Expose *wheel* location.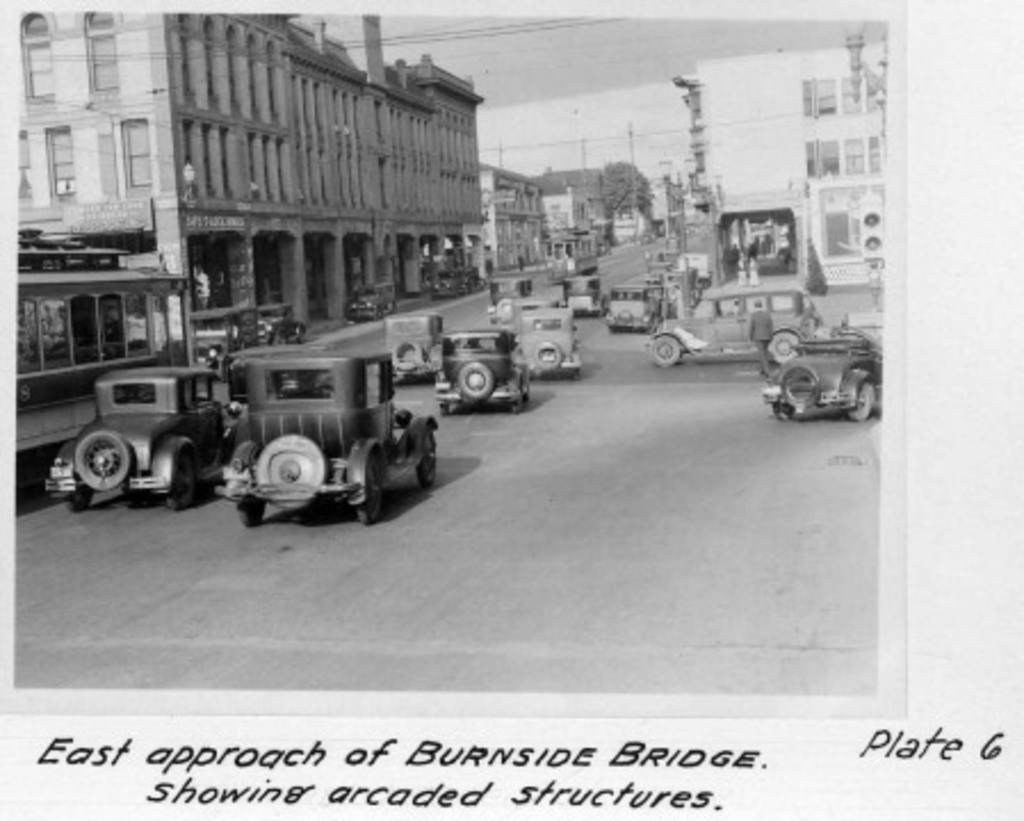
Exposed at 411 452 438 486.
